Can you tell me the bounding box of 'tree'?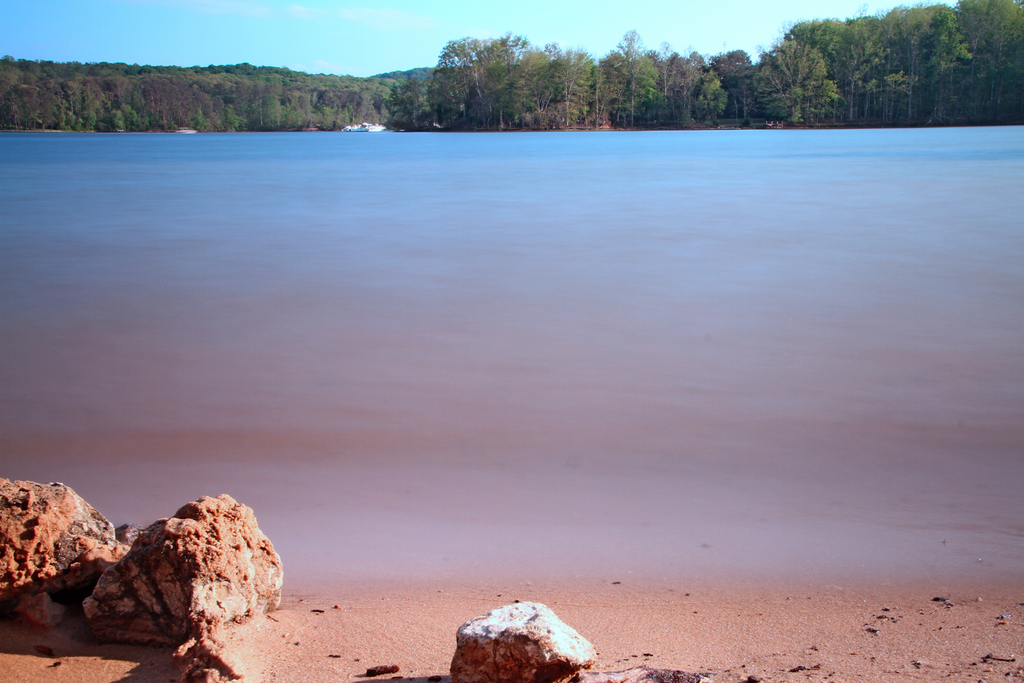
region(766, 23, 881, 95).
